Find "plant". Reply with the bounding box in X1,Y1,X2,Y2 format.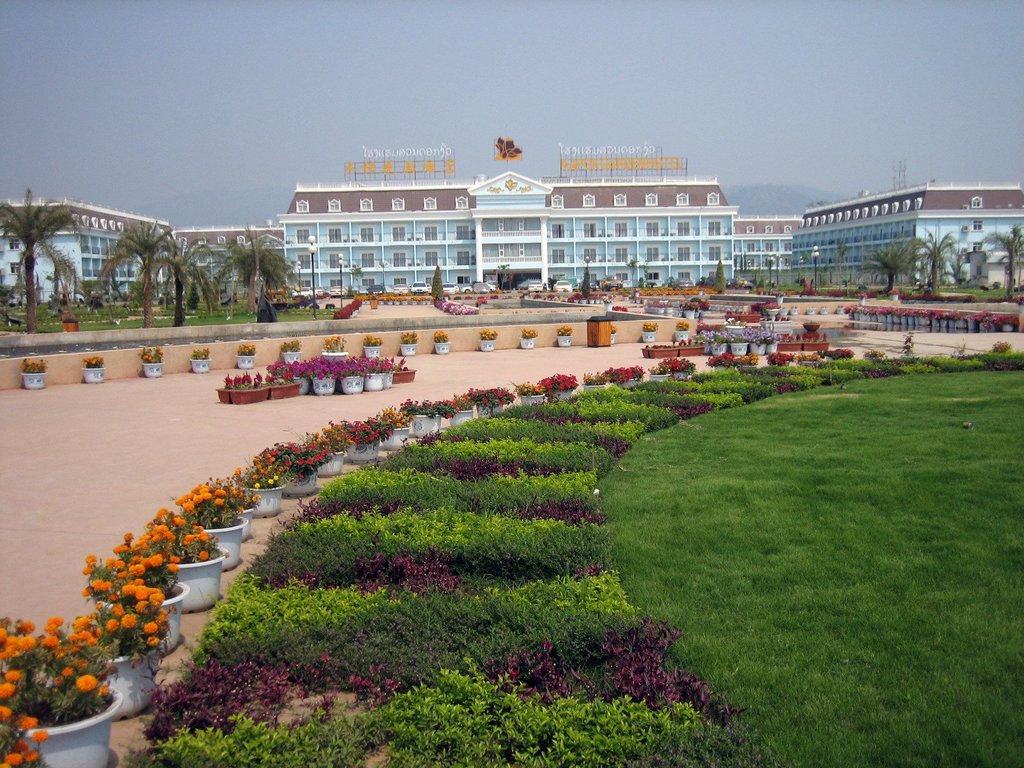
168,479,242,525.
